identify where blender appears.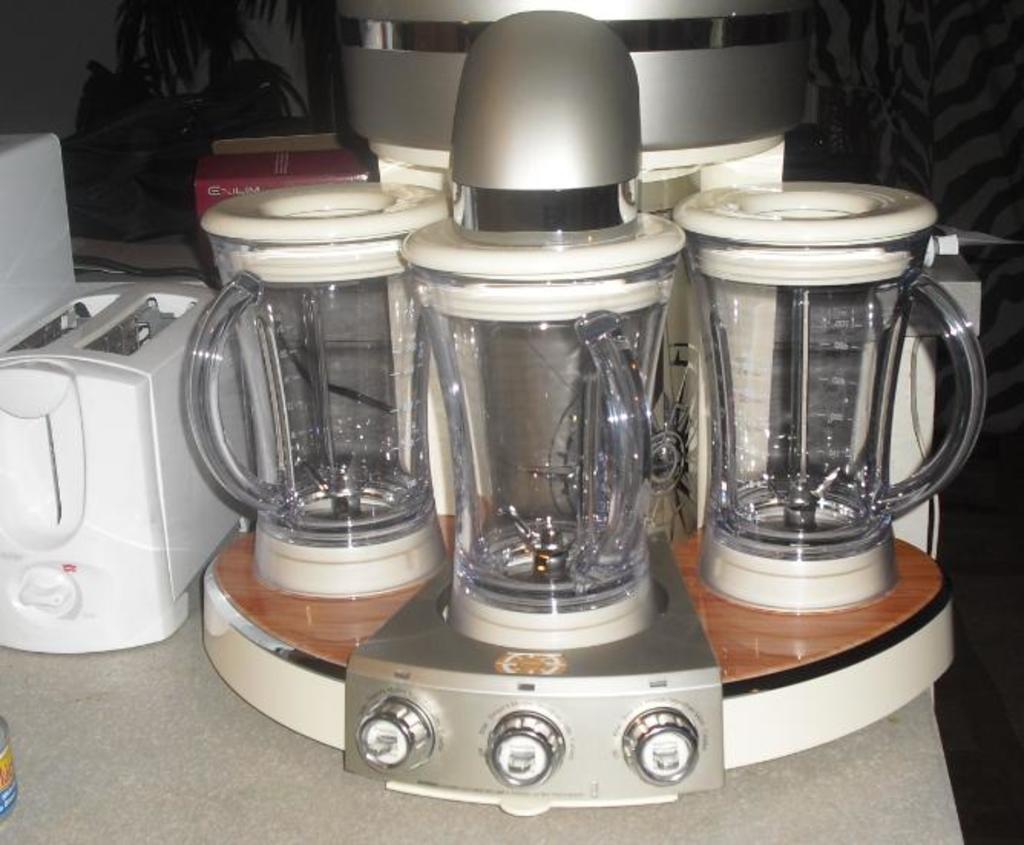
Appears at locate(342, 11, 728, 793).
